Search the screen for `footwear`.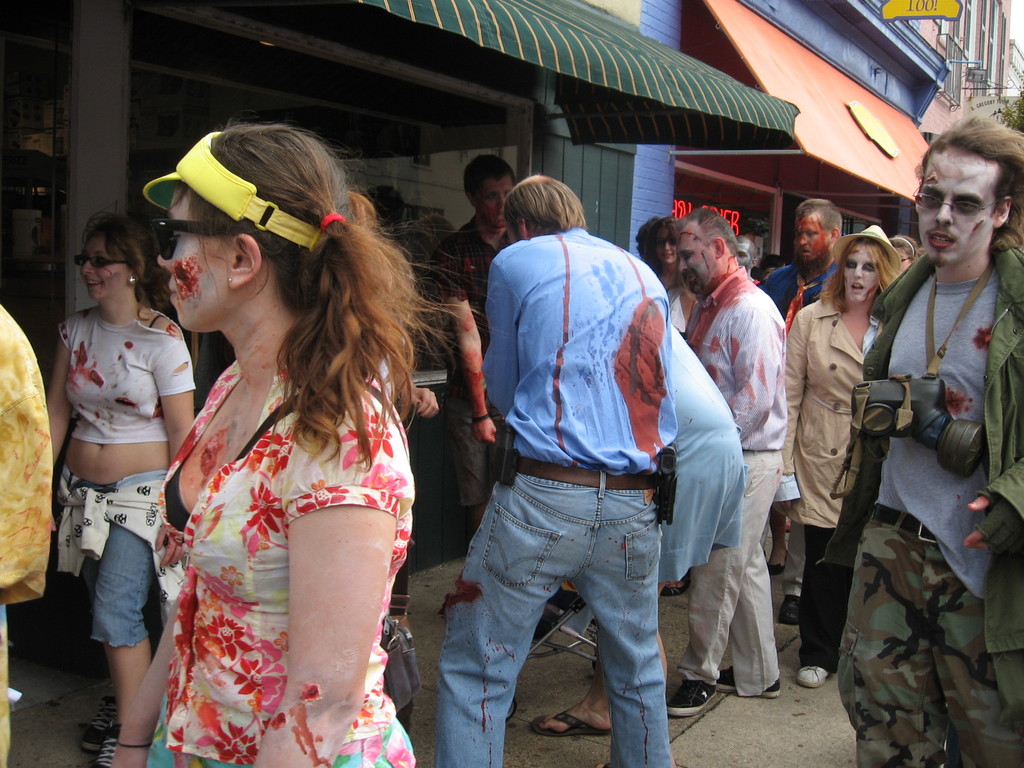
Found at bbox=(92, 733, 124, 767).
